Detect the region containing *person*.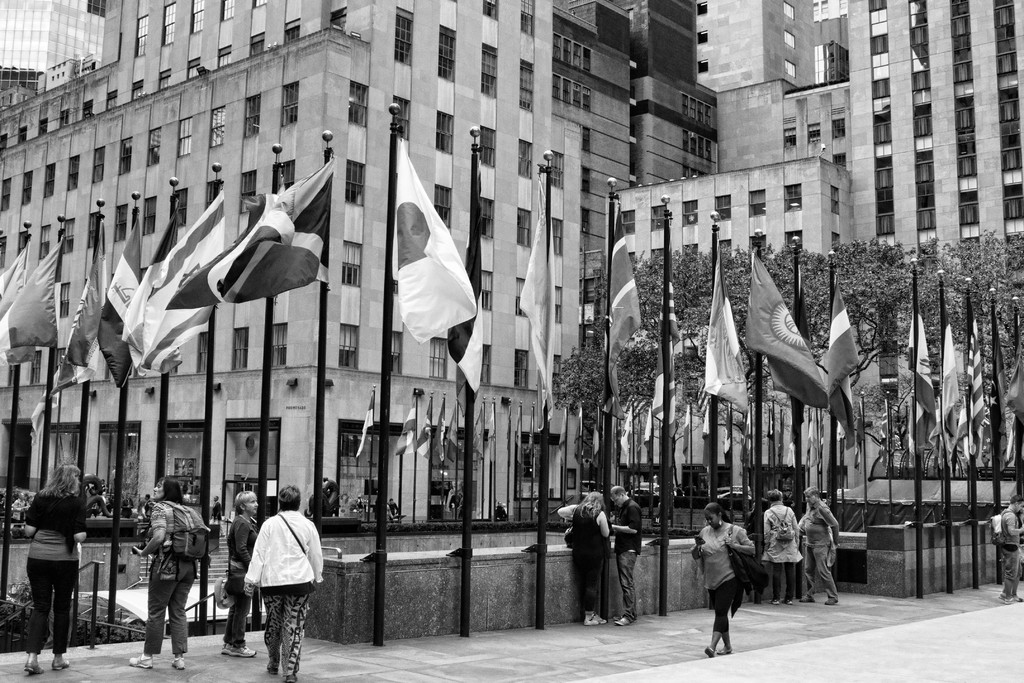
l=134, t=491, r=149, b=534.
